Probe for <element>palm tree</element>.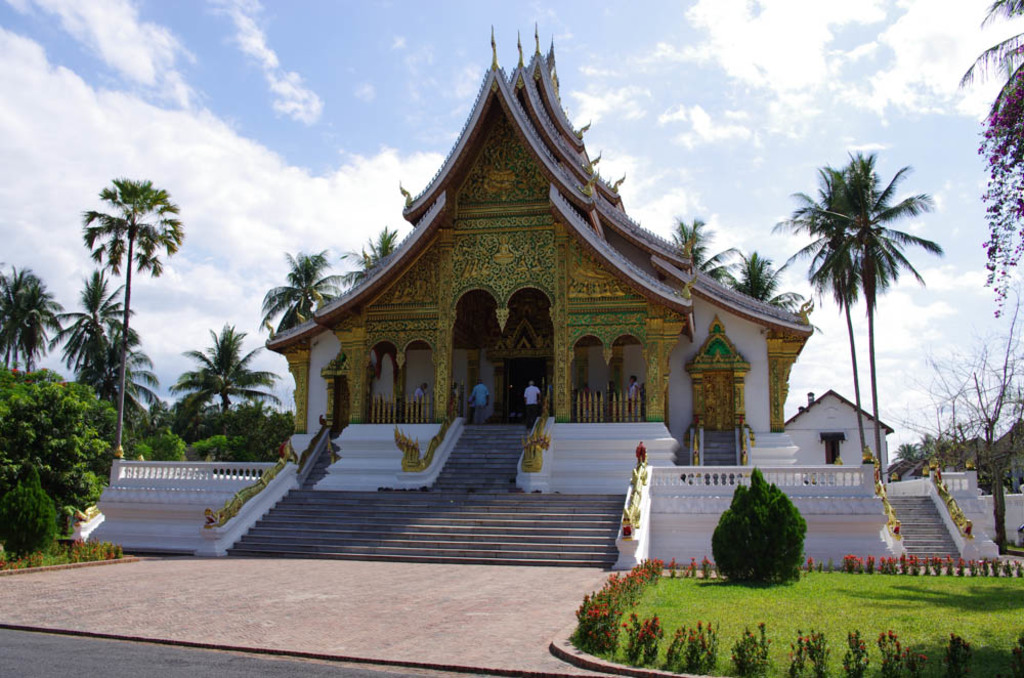
Probe result: {"x1": 0, "y1": 256, "x2": 65, "y2": 378}.
